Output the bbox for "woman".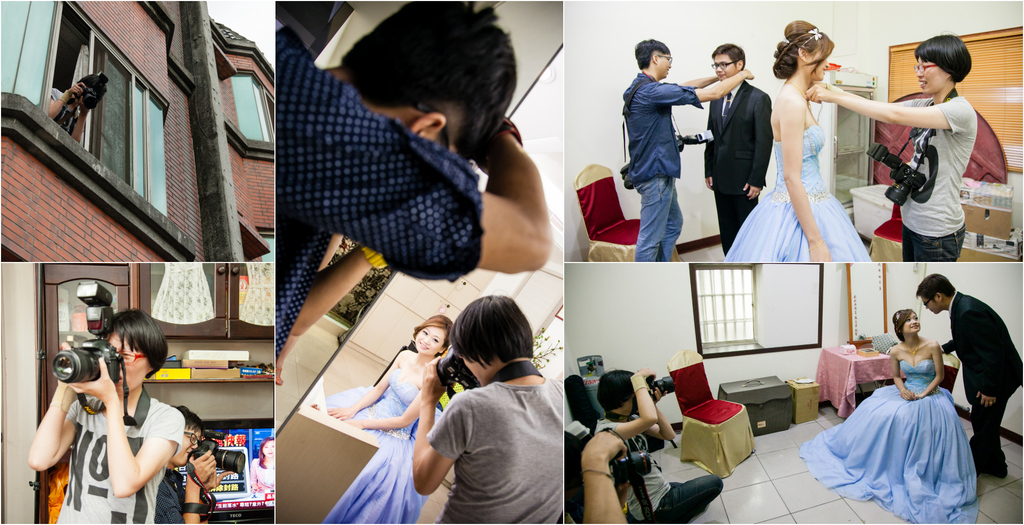
x1=761, y1=20, x2=873, y2=282.
